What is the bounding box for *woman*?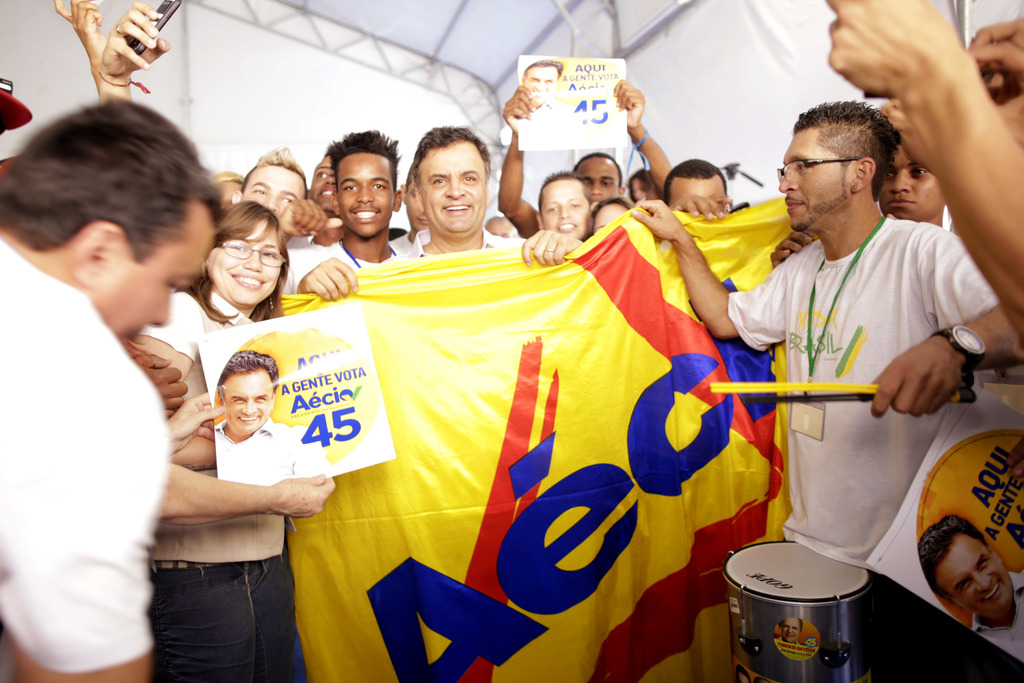
<box>0,102,237,672</box>.
